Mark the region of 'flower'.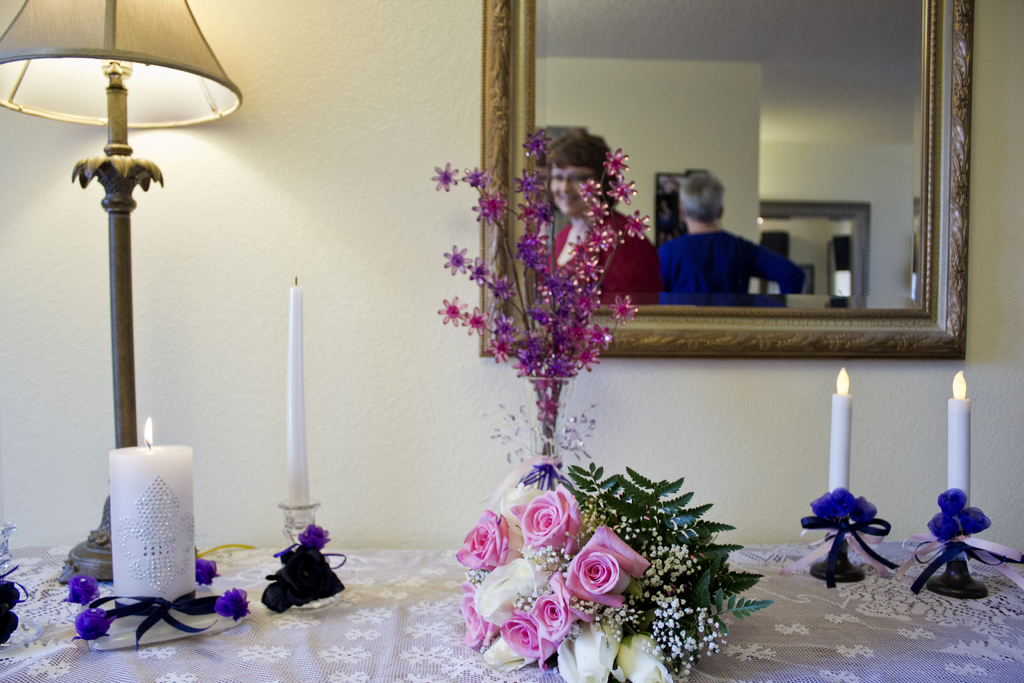
Region: {"left": 605, "top": 630, "right": 666, "bottom": 682}.
